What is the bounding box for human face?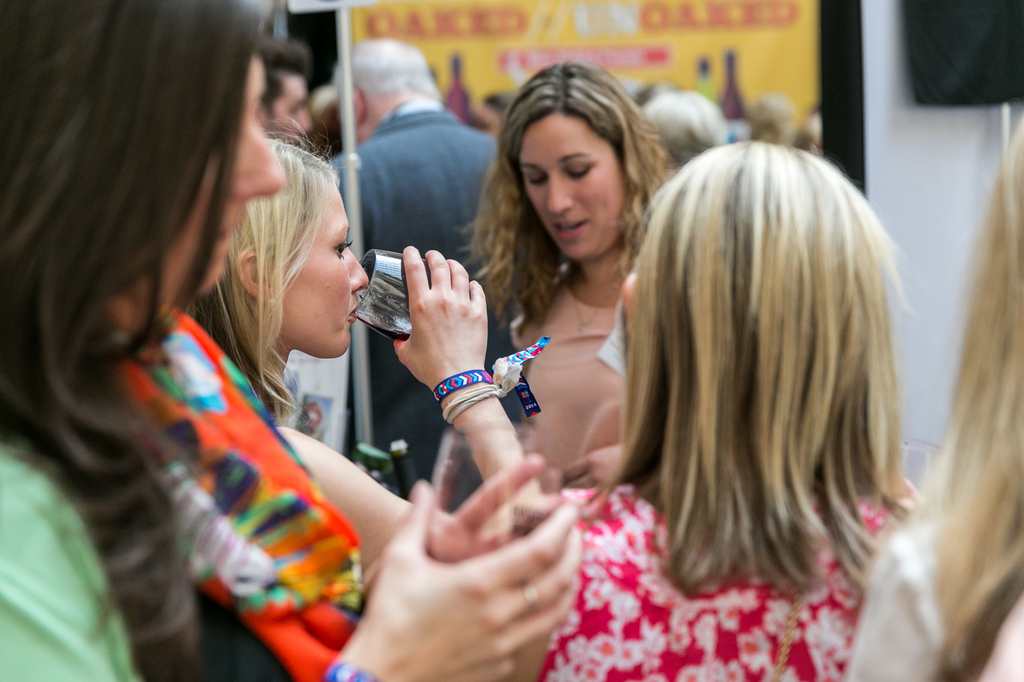
Rect(516, 112, 627, 259).
